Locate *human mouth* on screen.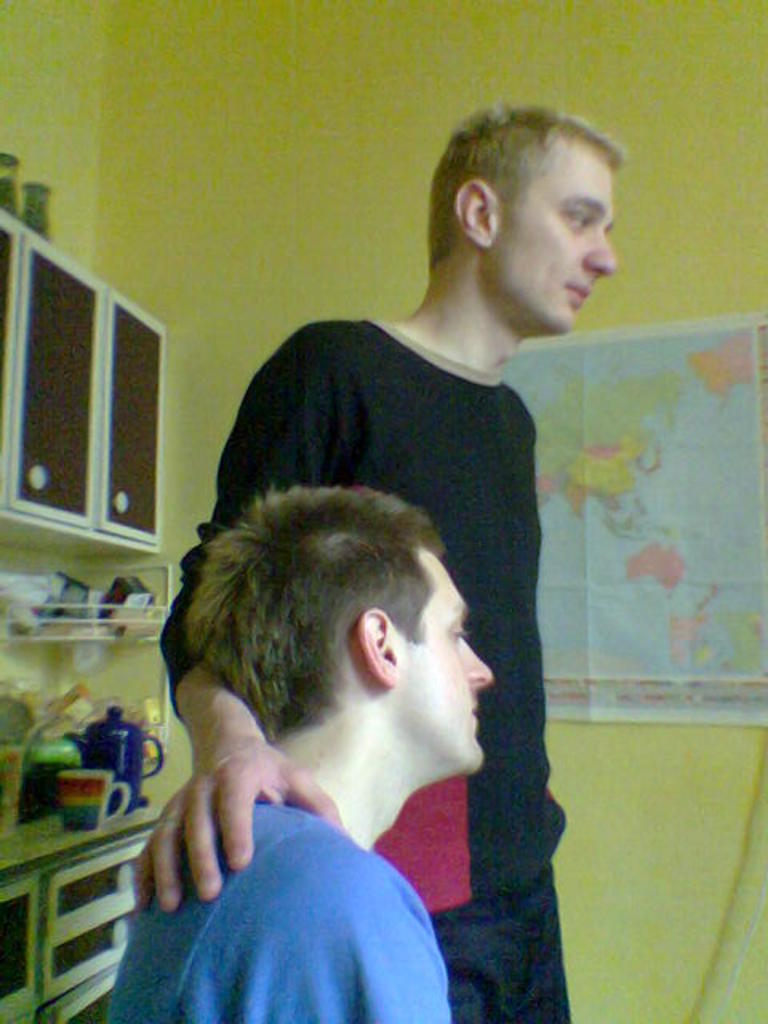
On screen at (472,694,475,730).
